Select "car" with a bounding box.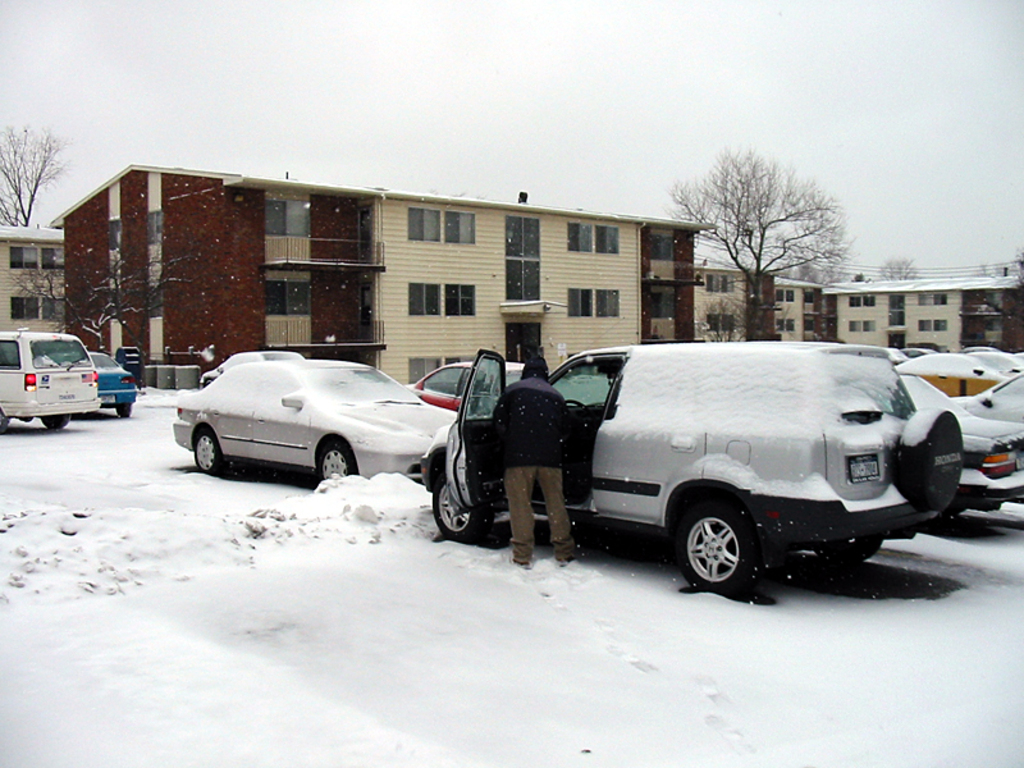
{"x1": 90, "y1": 344, "x2": 142, "y2": 422}.
